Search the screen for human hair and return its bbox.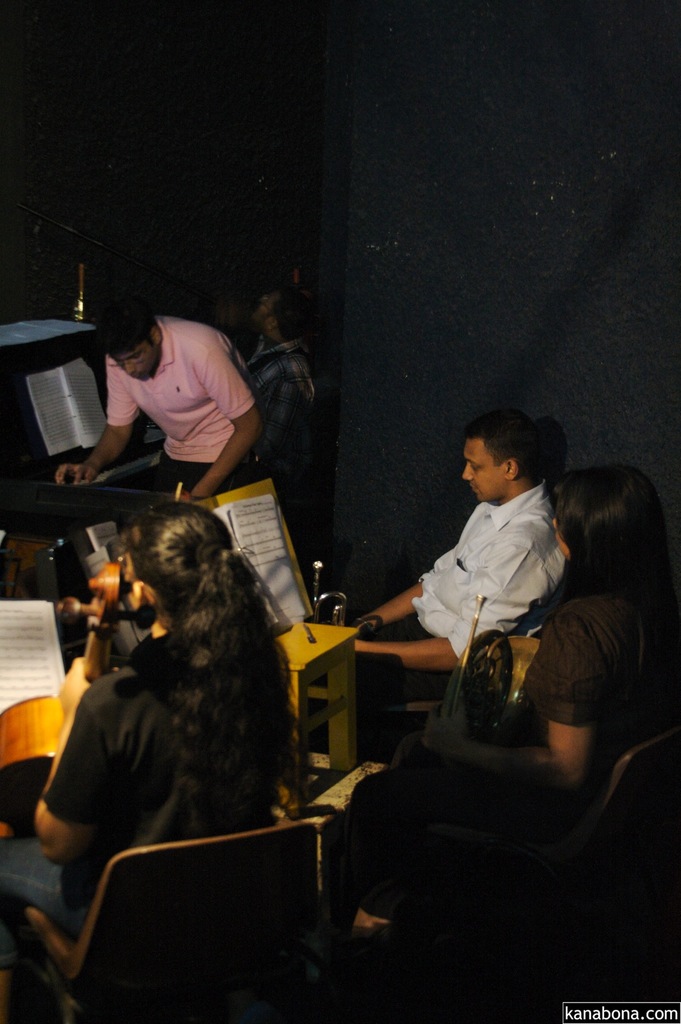
Found: BBox(120, 501, 299, 837).
